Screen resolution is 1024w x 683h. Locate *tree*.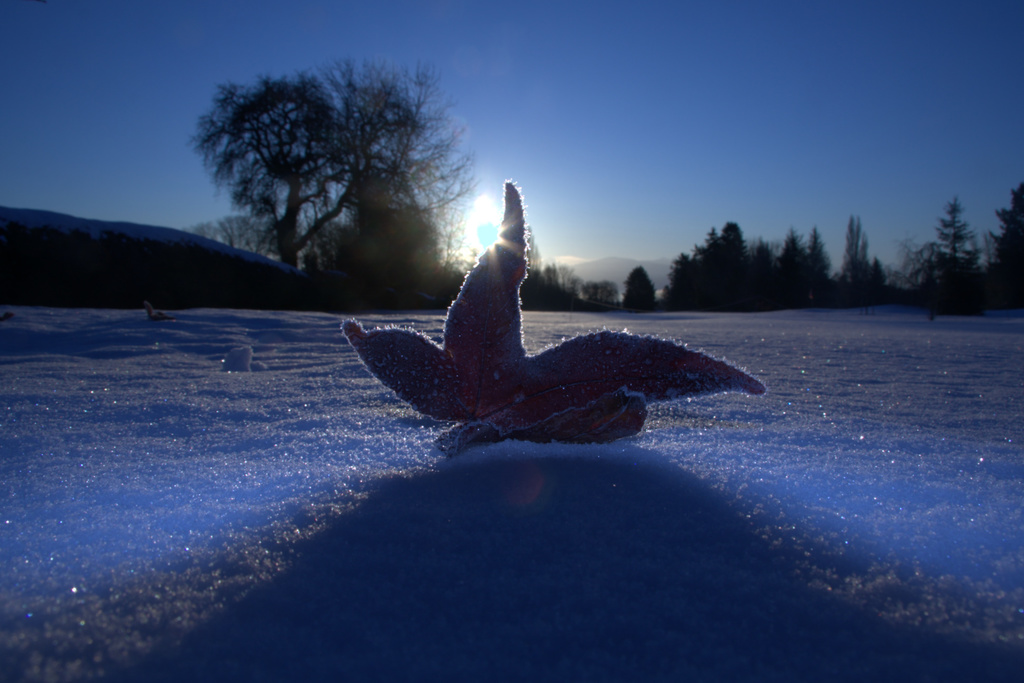
rect(340, 200, 441, 305).
